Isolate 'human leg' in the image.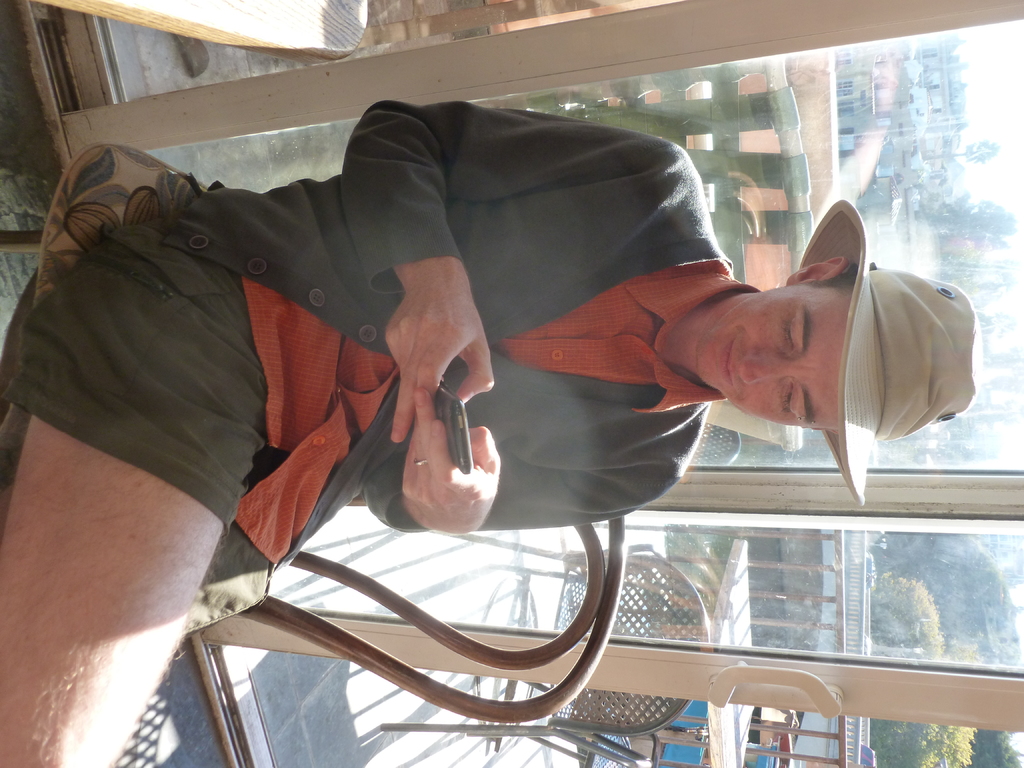
Isolated region: crop(696, 302, 828, 435).
